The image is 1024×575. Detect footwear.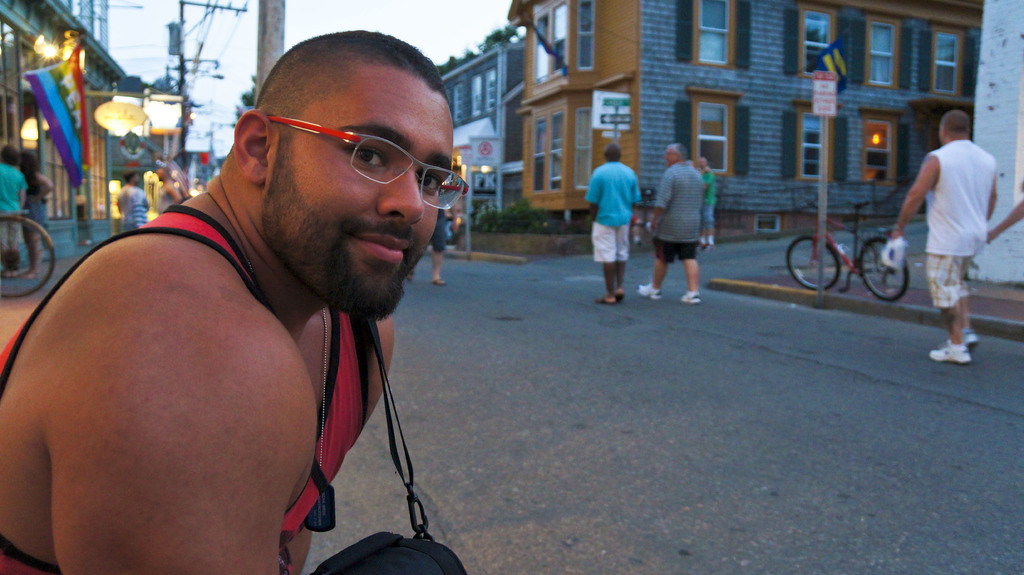
Detection: [681, 292, 701, 303].
